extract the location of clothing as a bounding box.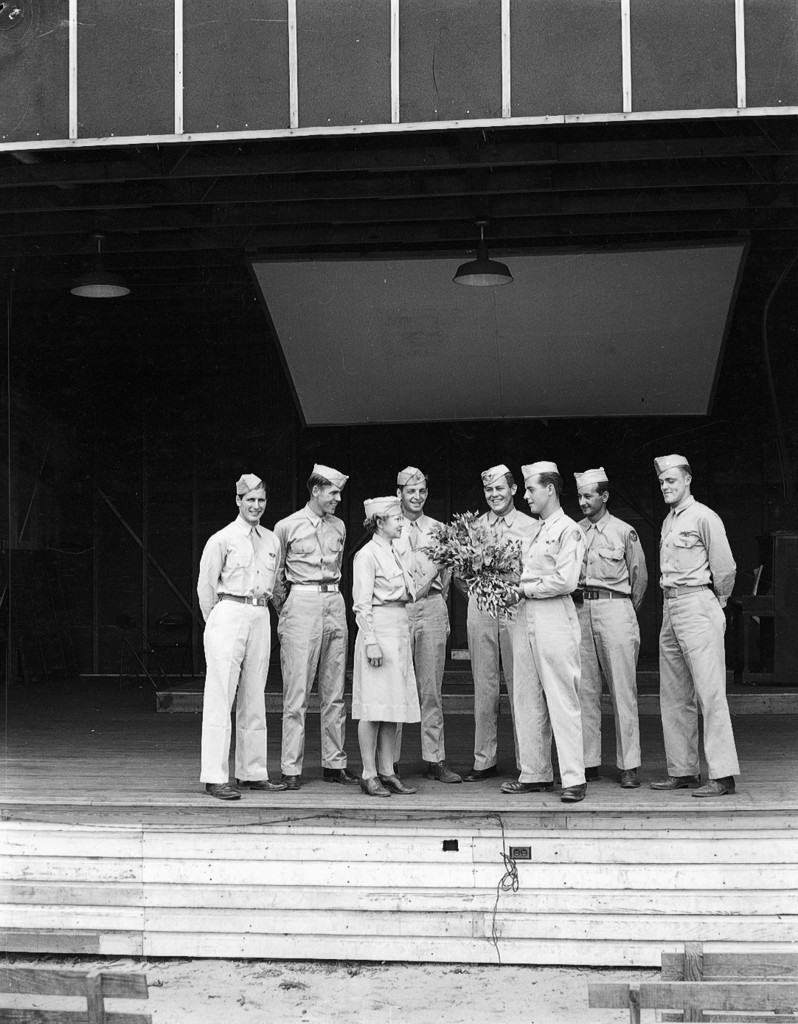
[x1=187, y1=516, x2=296, y2=787].
